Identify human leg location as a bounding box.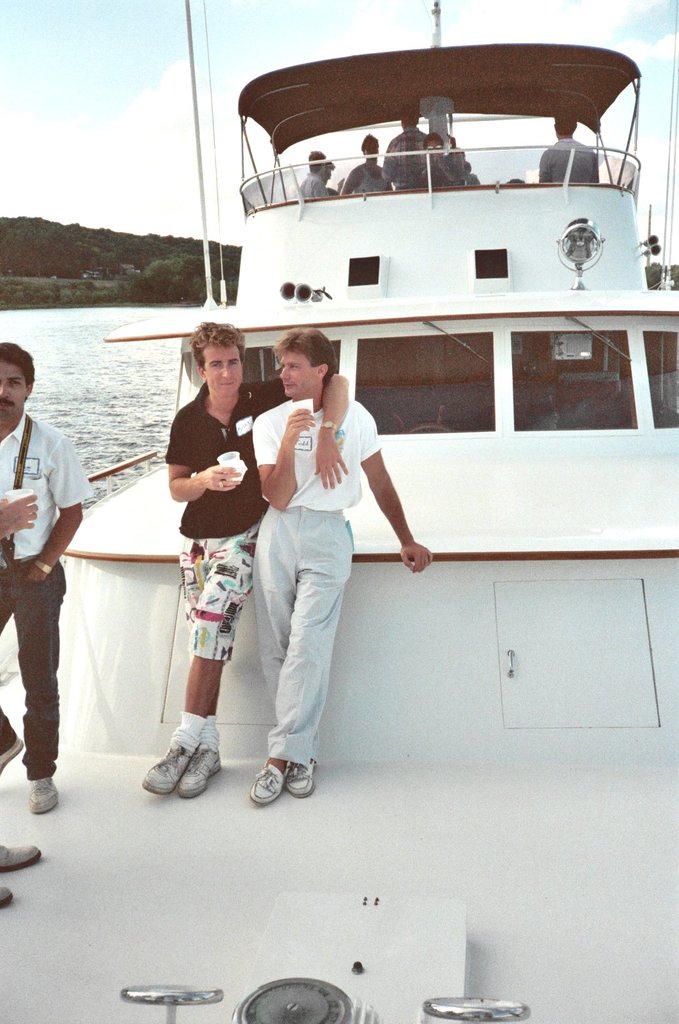
[left=141, top=520, right=255, bottom=798].
